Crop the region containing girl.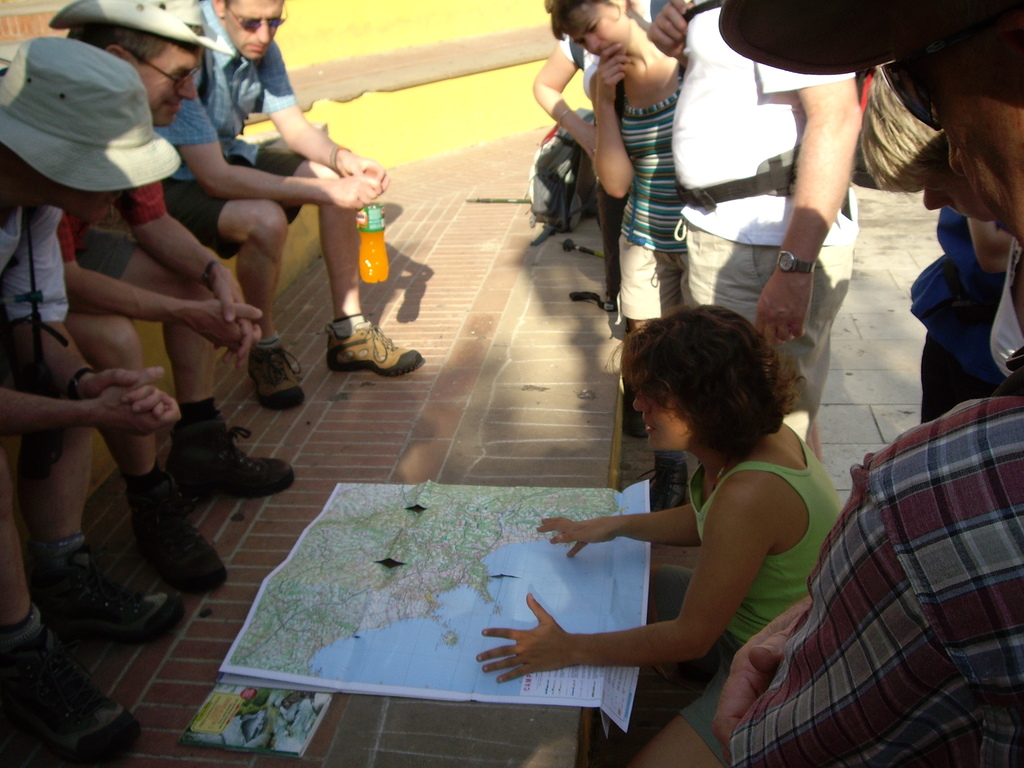
Crop region: select_region(550, 1, 691, 515).
